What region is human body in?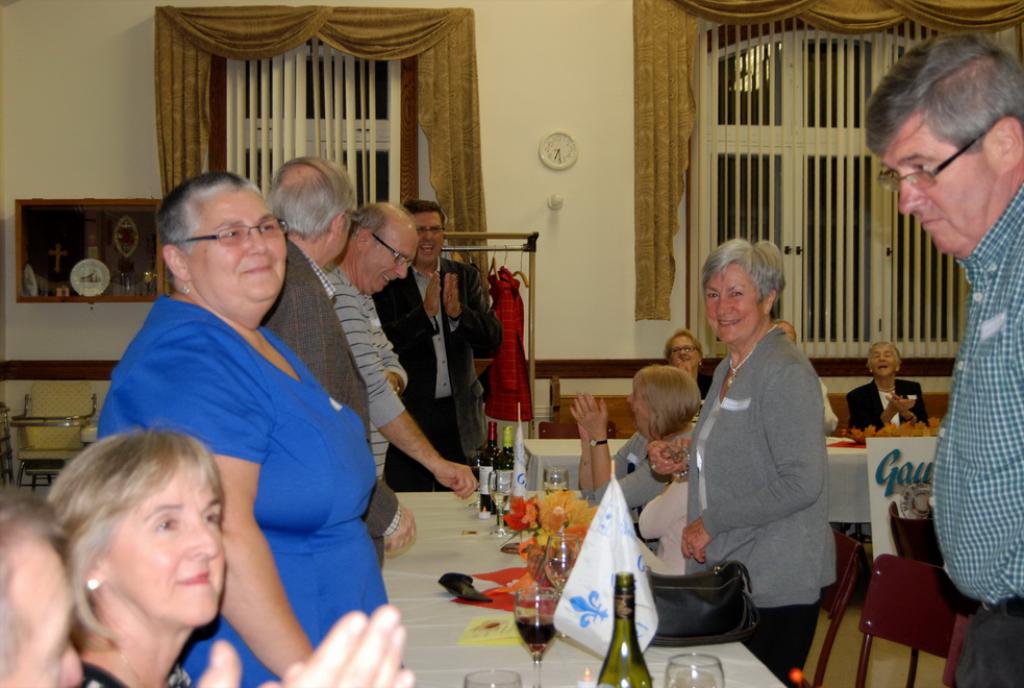
bbox(264, 237, 367, 427).
